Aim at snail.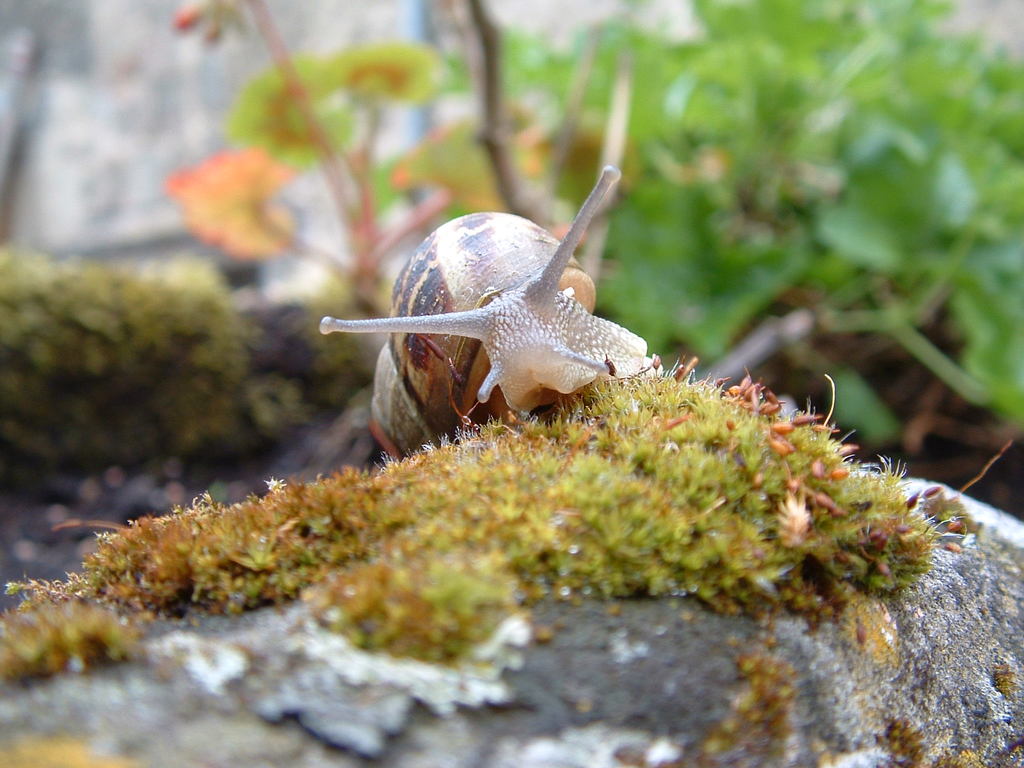
Aimed at {"left": 312, "top": 164, "right": 663, "bottom": 465}.
